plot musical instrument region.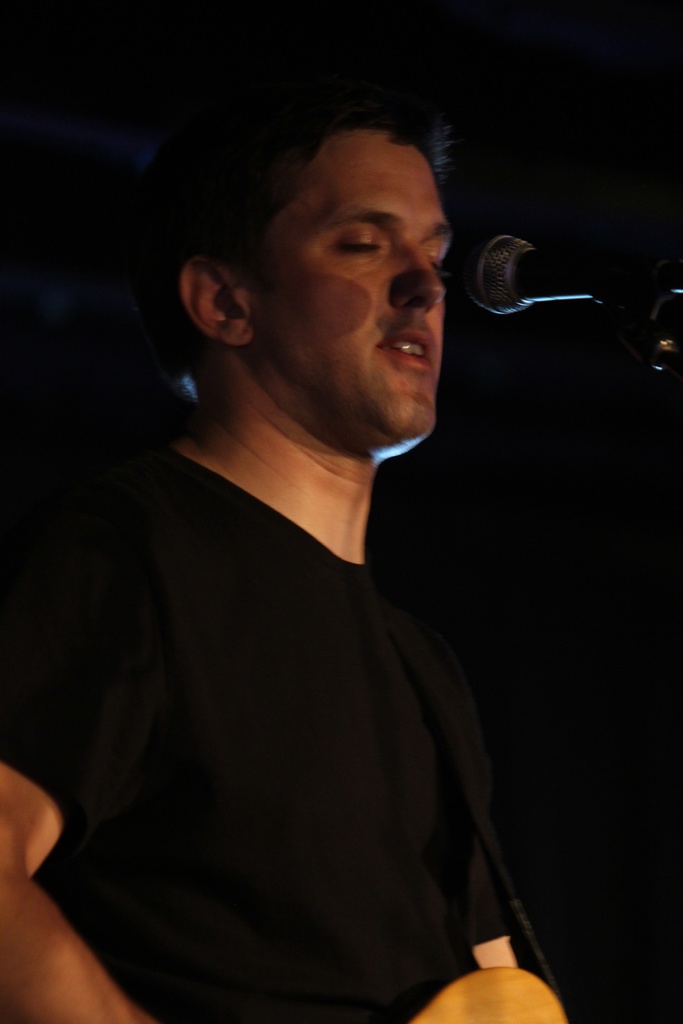
Plotted at [407, 966, 572, 1023].
